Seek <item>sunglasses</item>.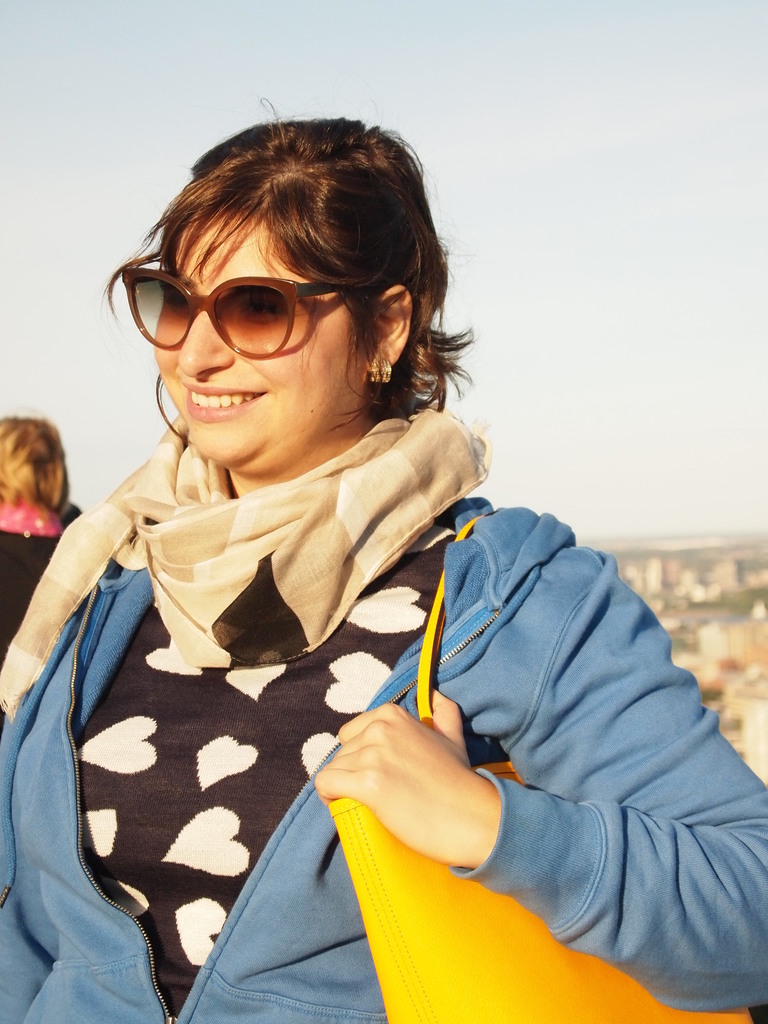
<box>121,252,341,359</box>.
